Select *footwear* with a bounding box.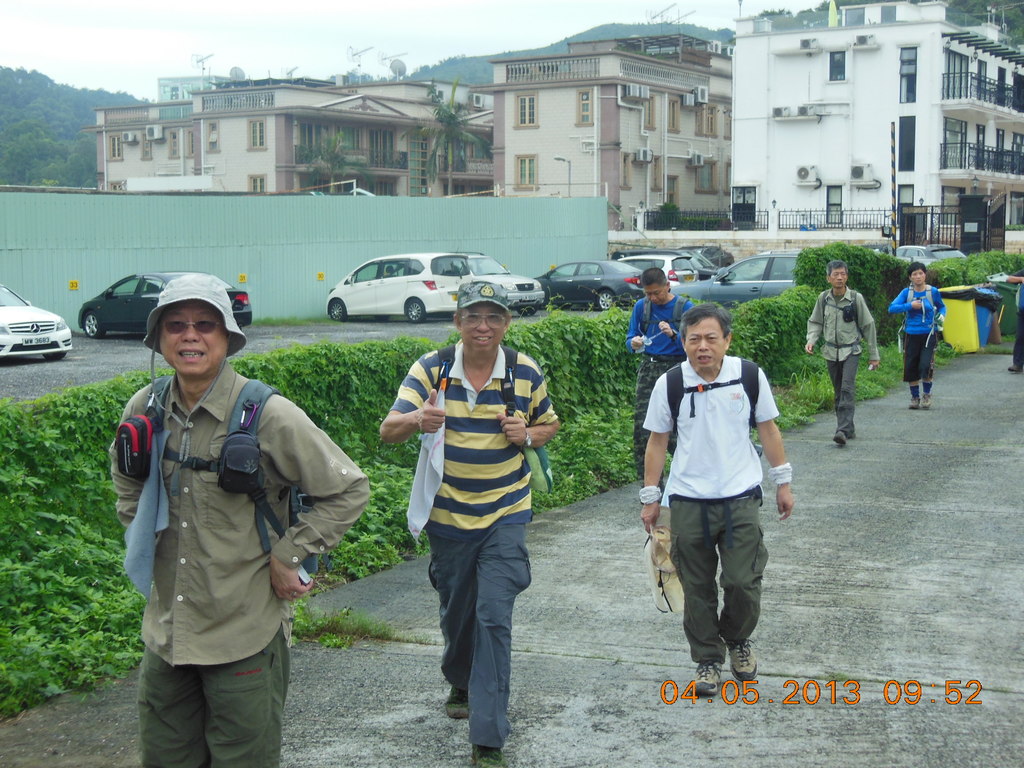
(left=833, top=424, right=853, bottom=447).
